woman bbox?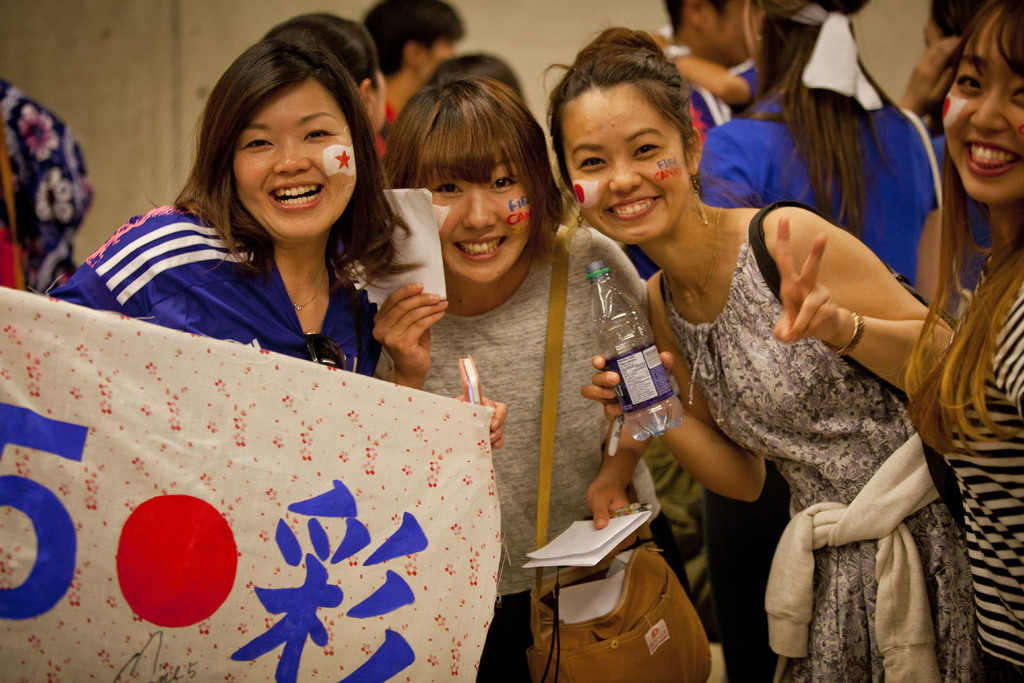
687 0 950 311
